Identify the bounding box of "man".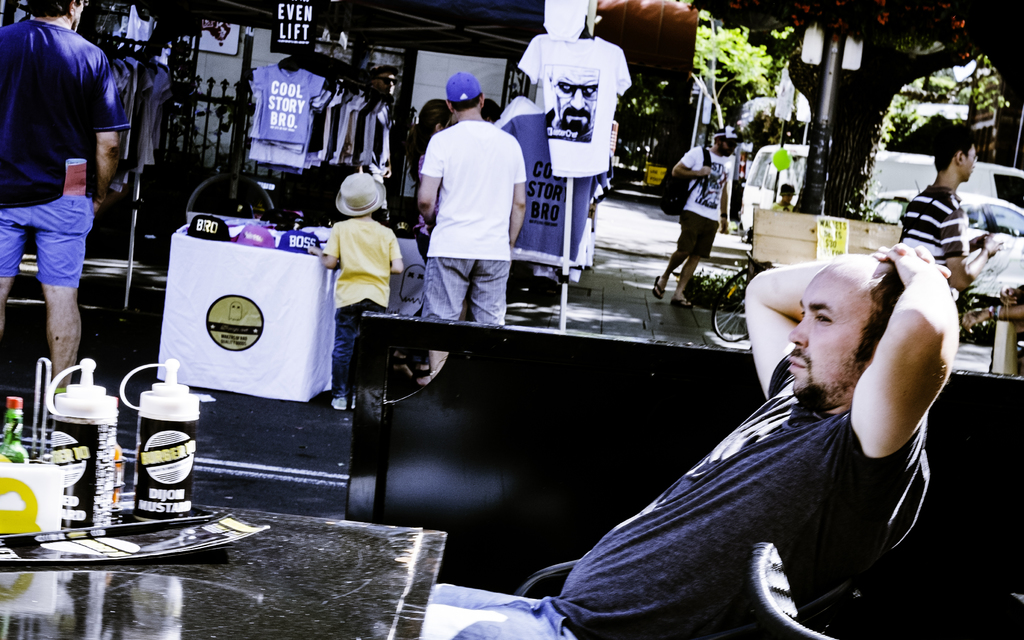
bbox=(414, 234, 961, 639).
